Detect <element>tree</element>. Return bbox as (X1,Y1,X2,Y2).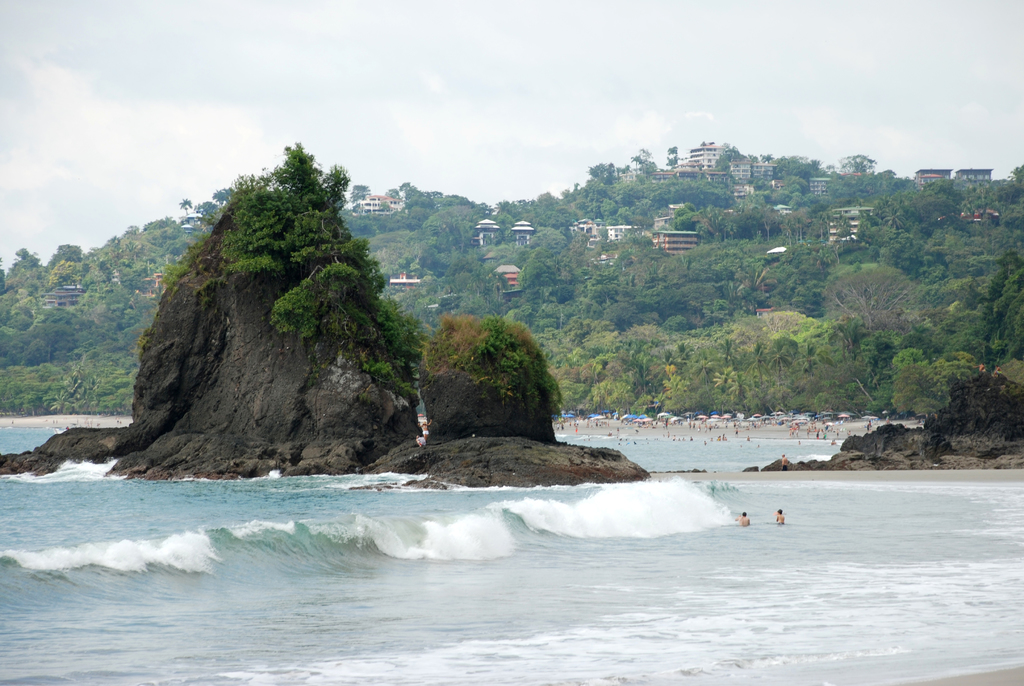
(522,228,569,253).
